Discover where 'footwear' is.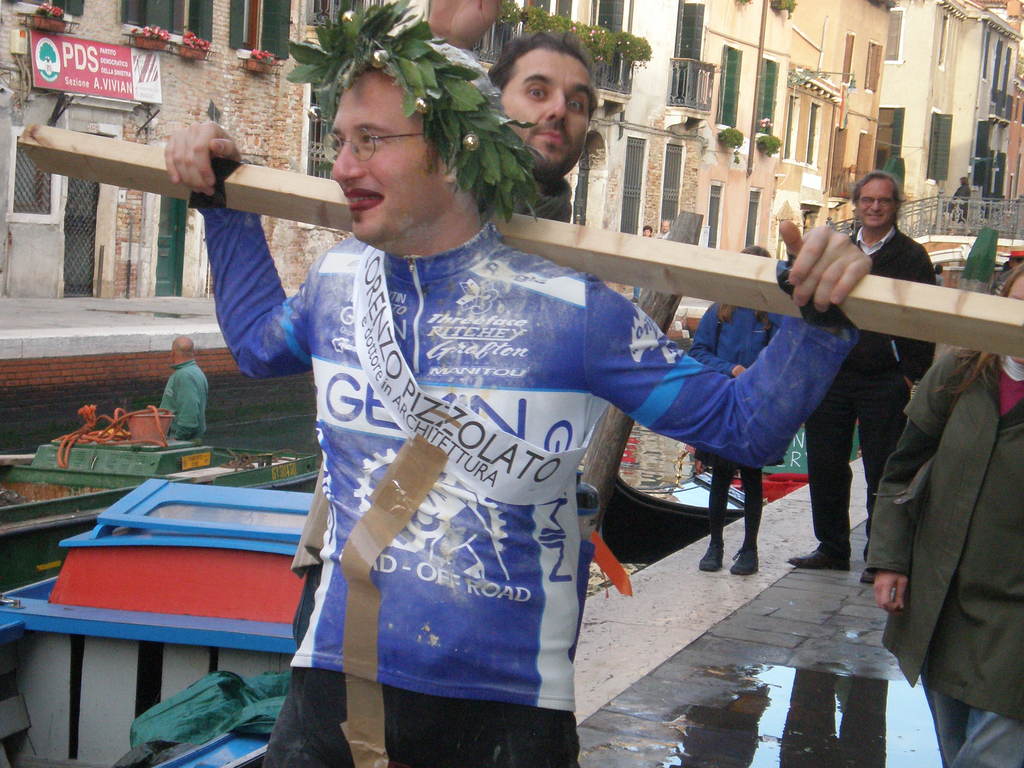
Discovered at bbox=(785, 542, 851, 572).
